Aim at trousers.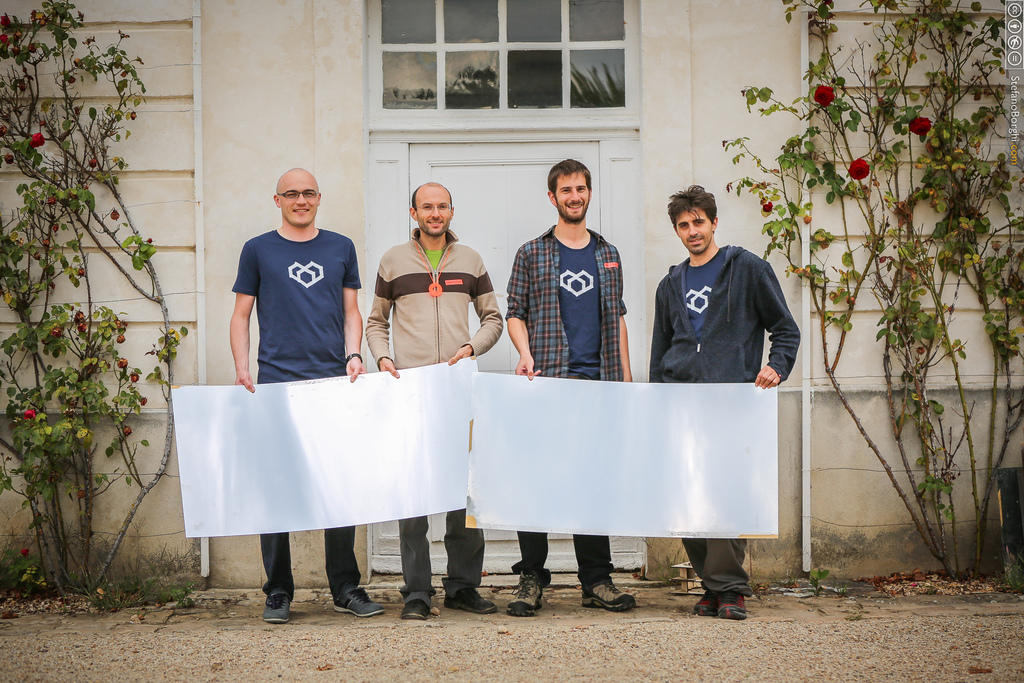
Aimed at l=509, t=522, r=616, b=586.
